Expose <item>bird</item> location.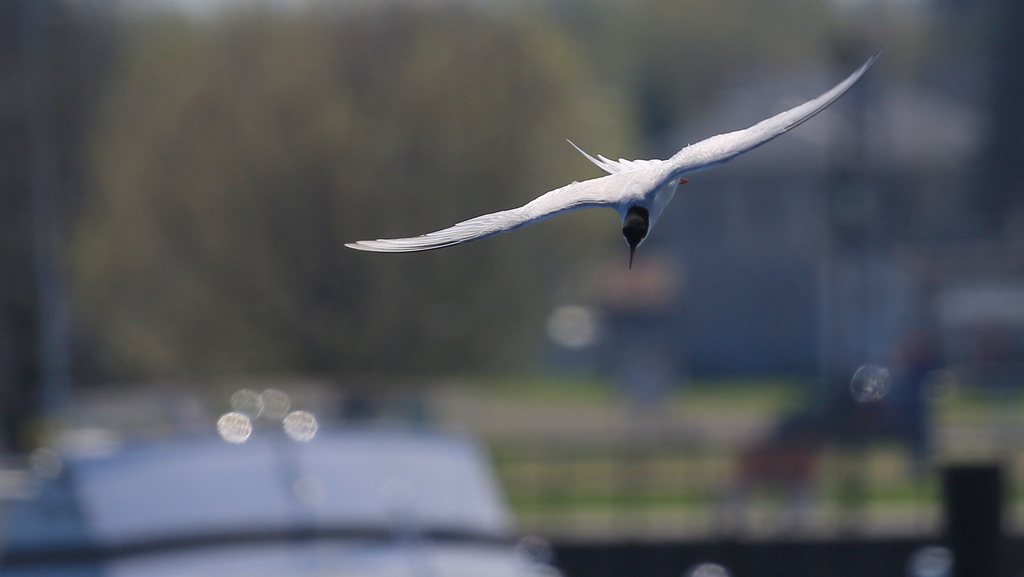
Exposed at bbox=[352, 53, 864, 277].
